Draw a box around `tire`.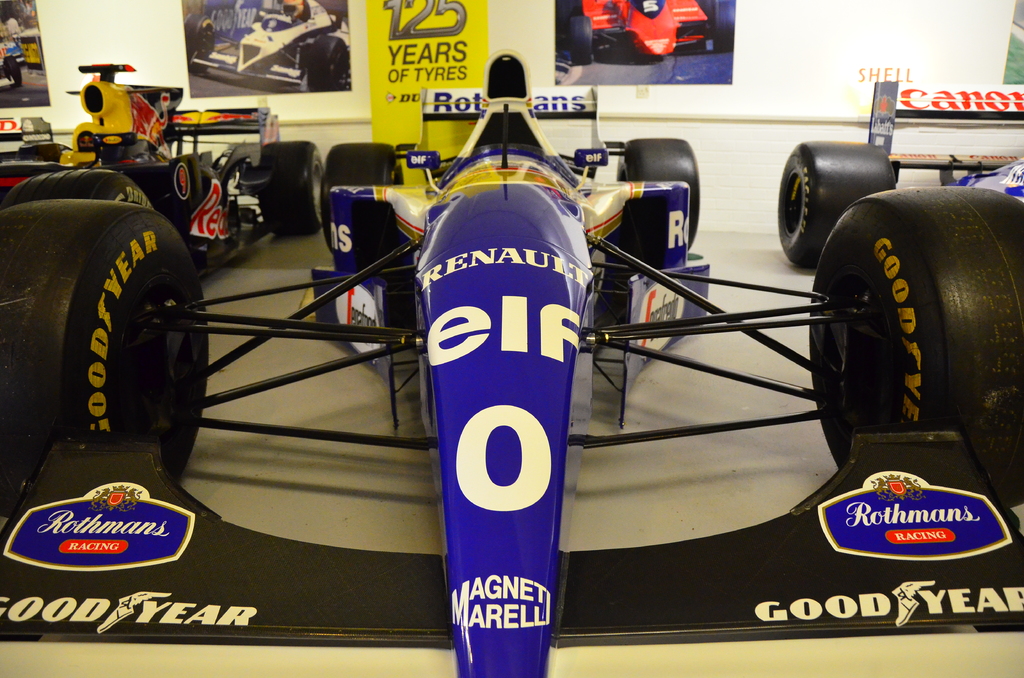
324/145/404/245.
